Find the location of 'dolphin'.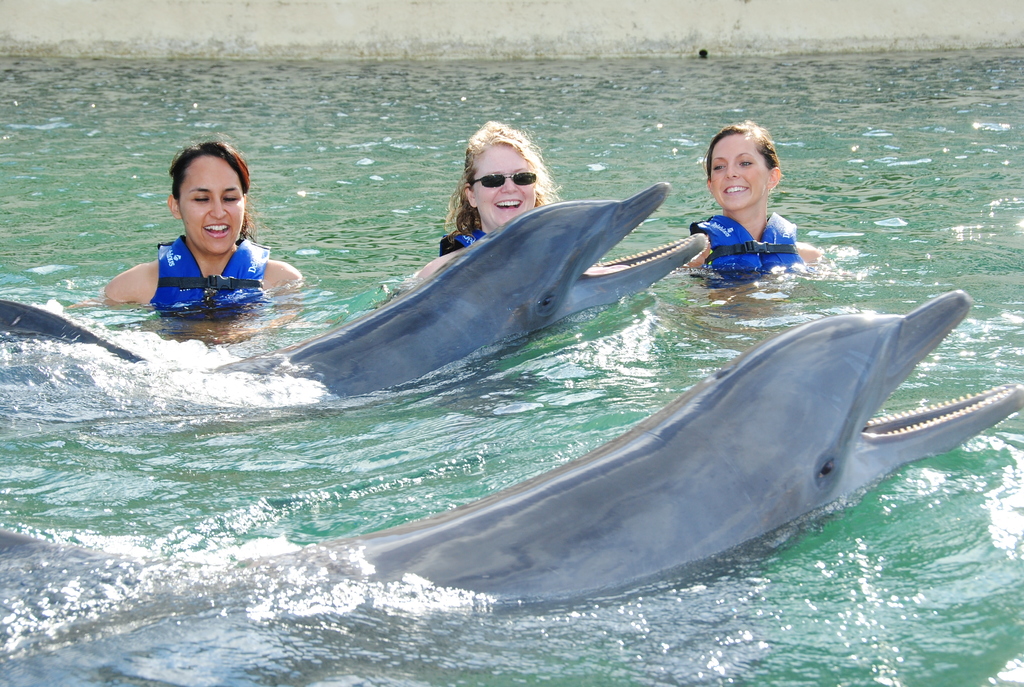
Location: rect(0, 175, 714, 427).
